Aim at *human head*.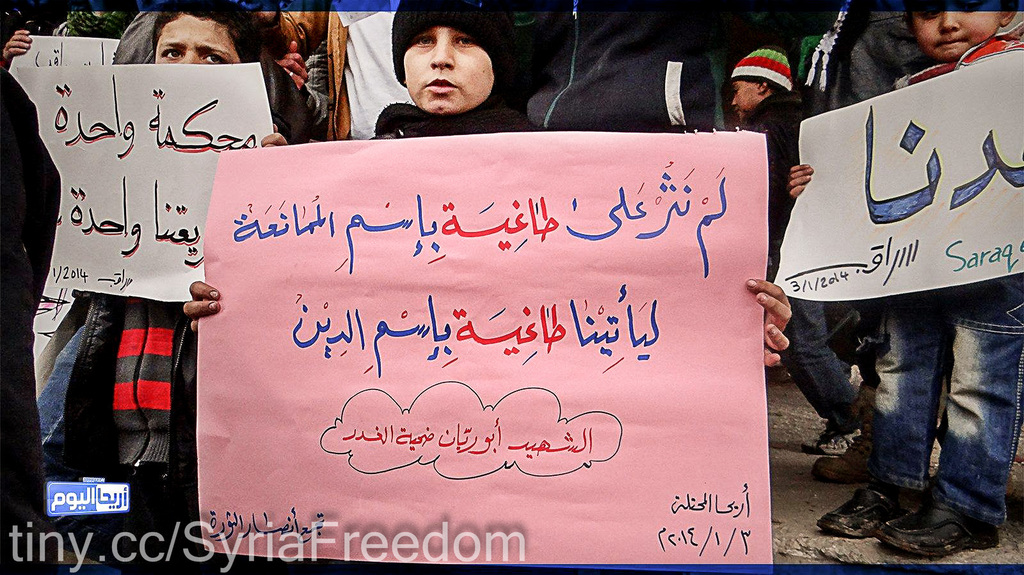
Aimed at locate(913, 4, 1015, 62).
